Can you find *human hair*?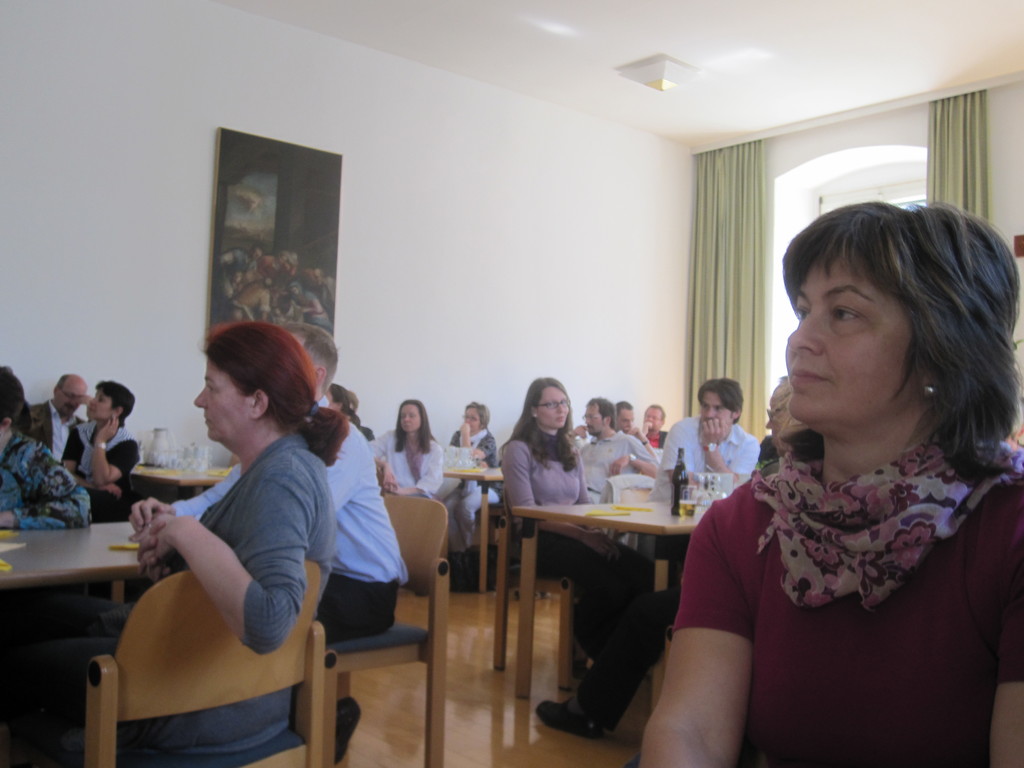
Yes, bounding box: 616,399,634,412.
